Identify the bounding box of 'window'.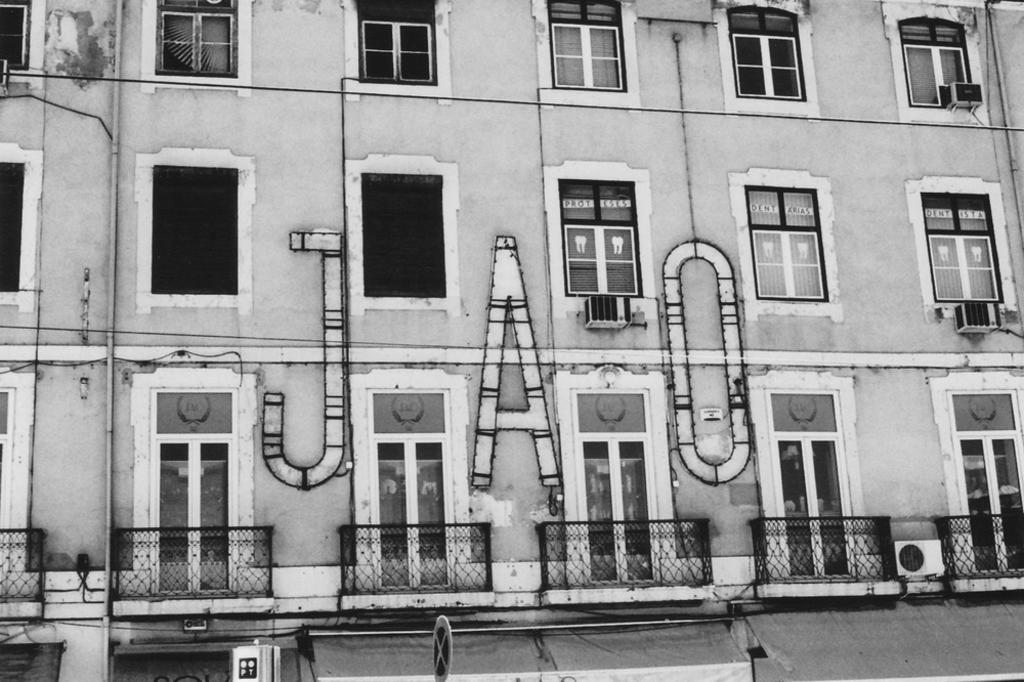
[731, 187, 842, 297].
